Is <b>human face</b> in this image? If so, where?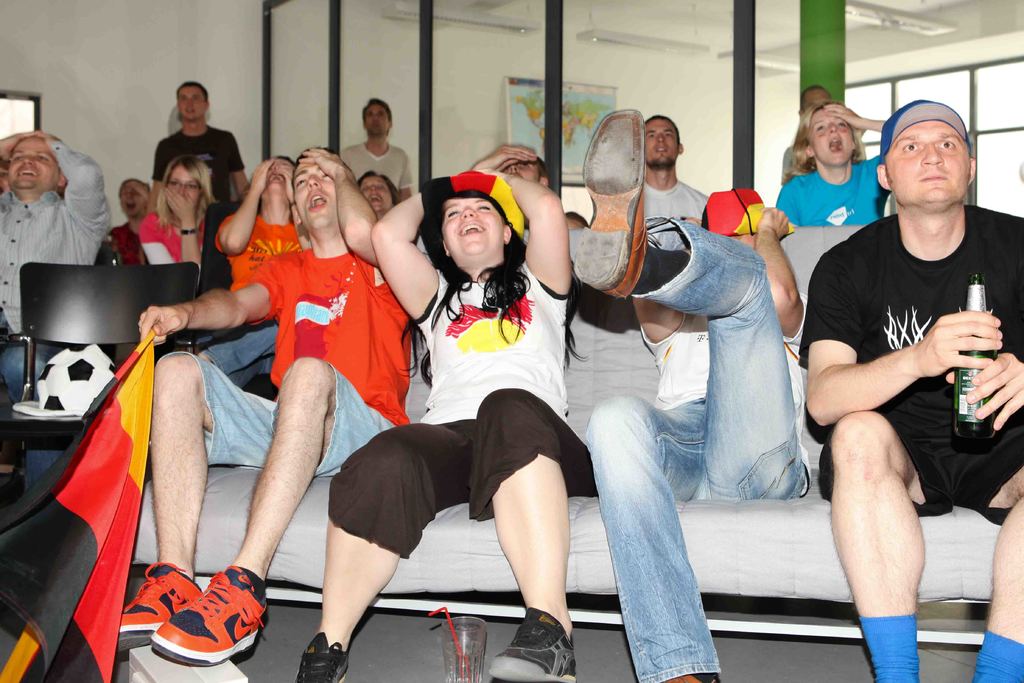
Yes, at left=175, top=79, right=209, bottom=122.
